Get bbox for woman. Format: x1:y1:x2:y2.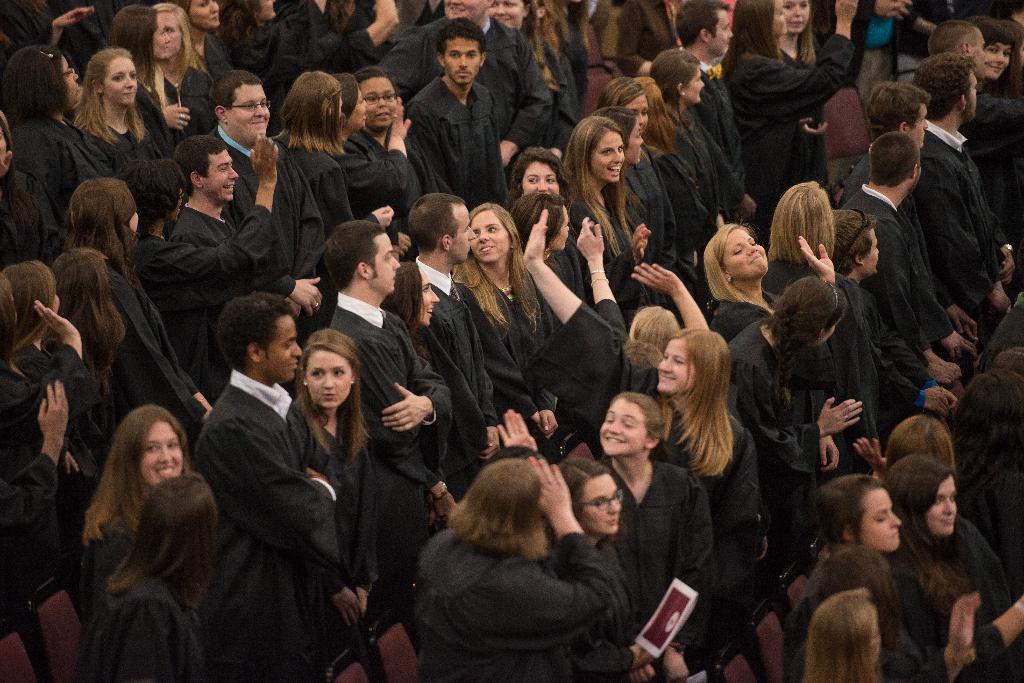
490:0:554:93.
